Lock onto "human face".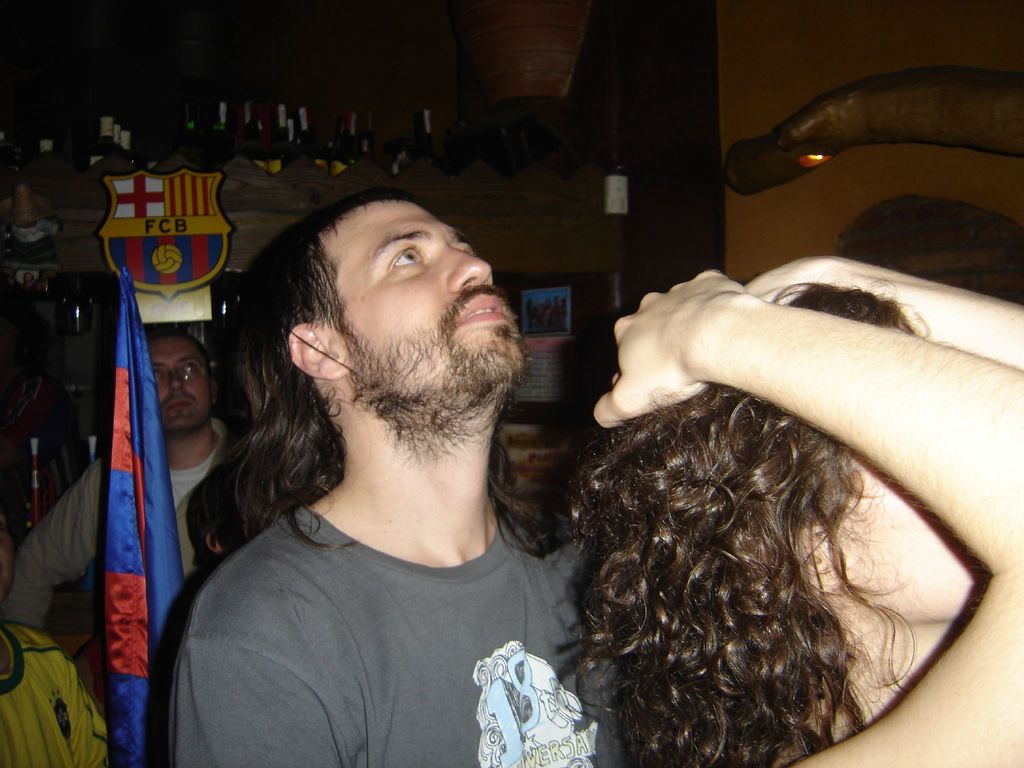
Locked: (154,331,212,428).
